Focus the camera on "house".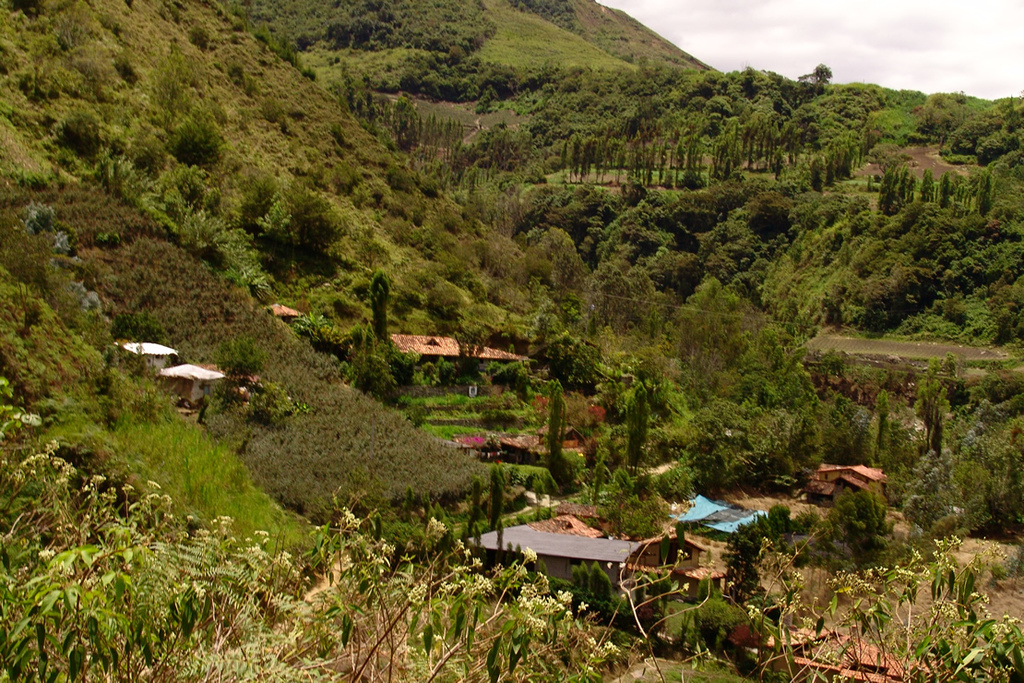
Focus region: (x1=801, y1=457, x2=880, y2=492).
